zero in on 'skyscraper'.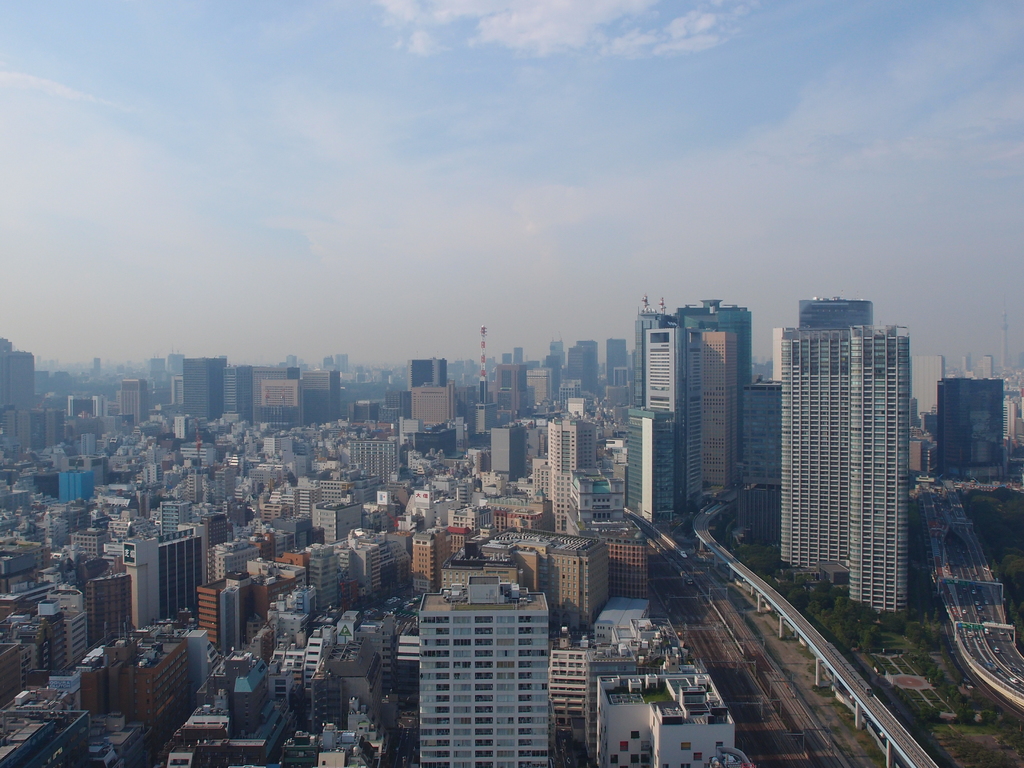
Zeroed in: <box>584,340,601,380</box>.
